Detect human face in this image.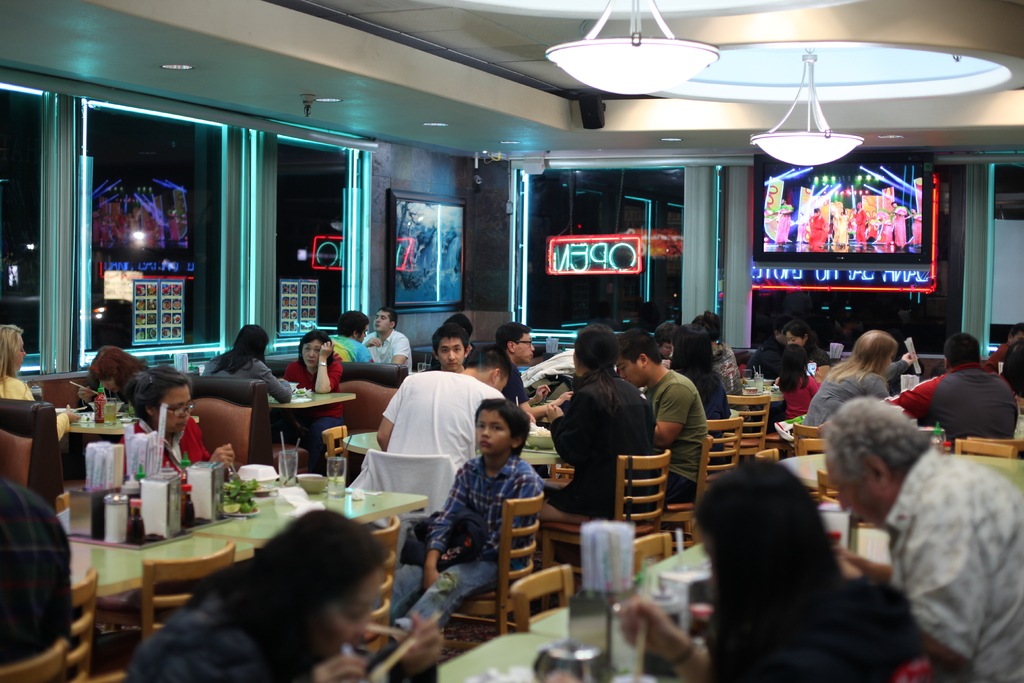
Detection: <region>314, 562, 388, 659</region>.
